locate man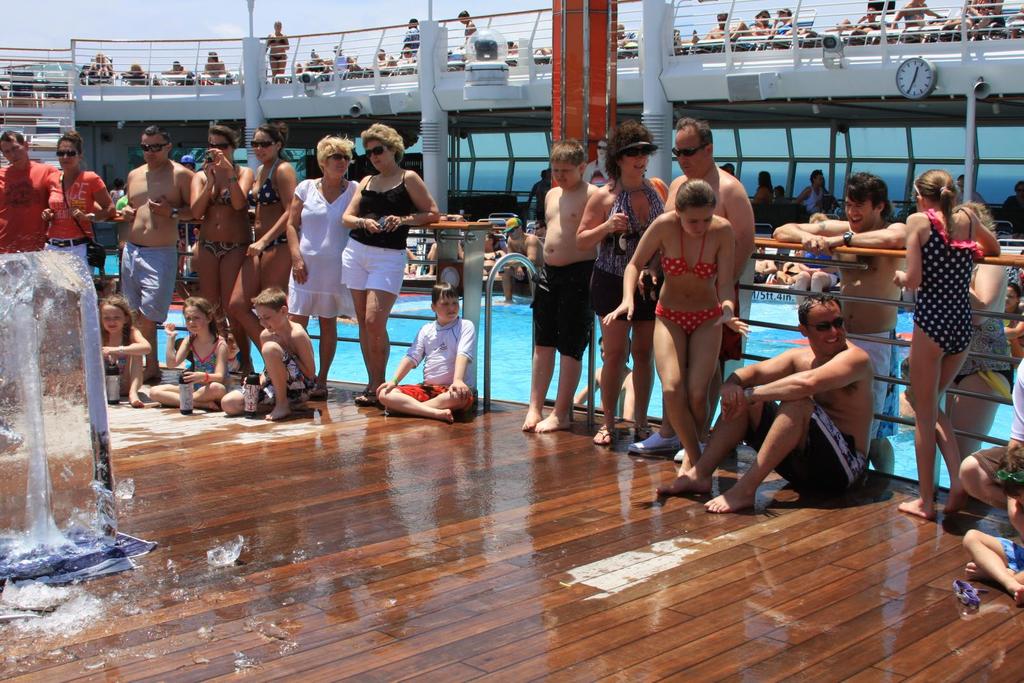
BBox(529, 117, 620, 422)
